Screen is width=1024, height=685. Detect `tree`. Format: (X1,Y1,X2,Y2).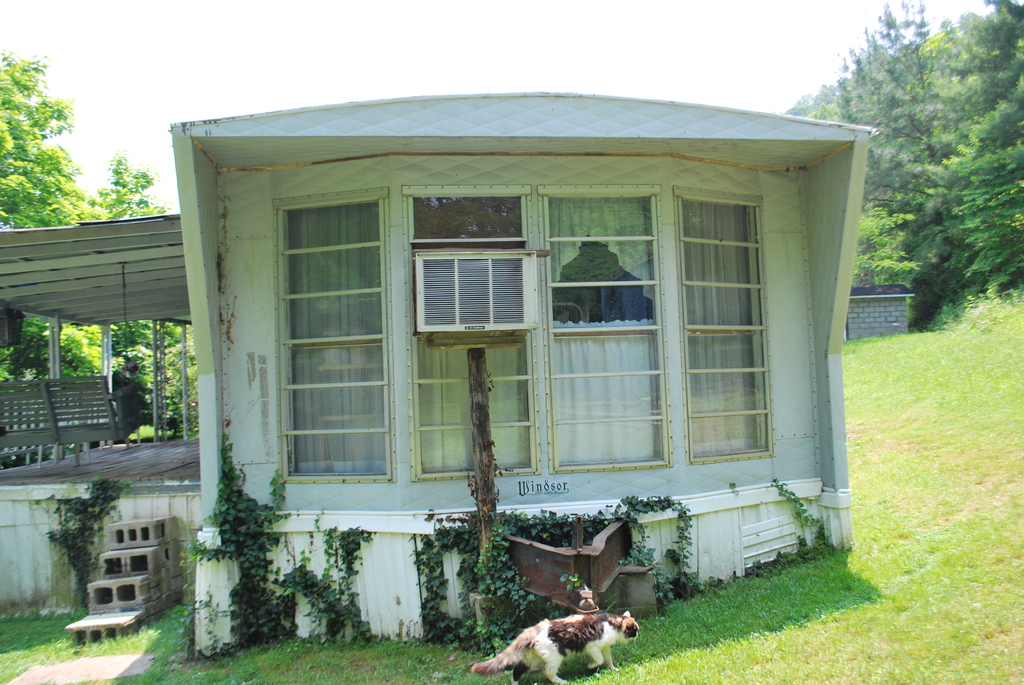
(1,39,202,443).
